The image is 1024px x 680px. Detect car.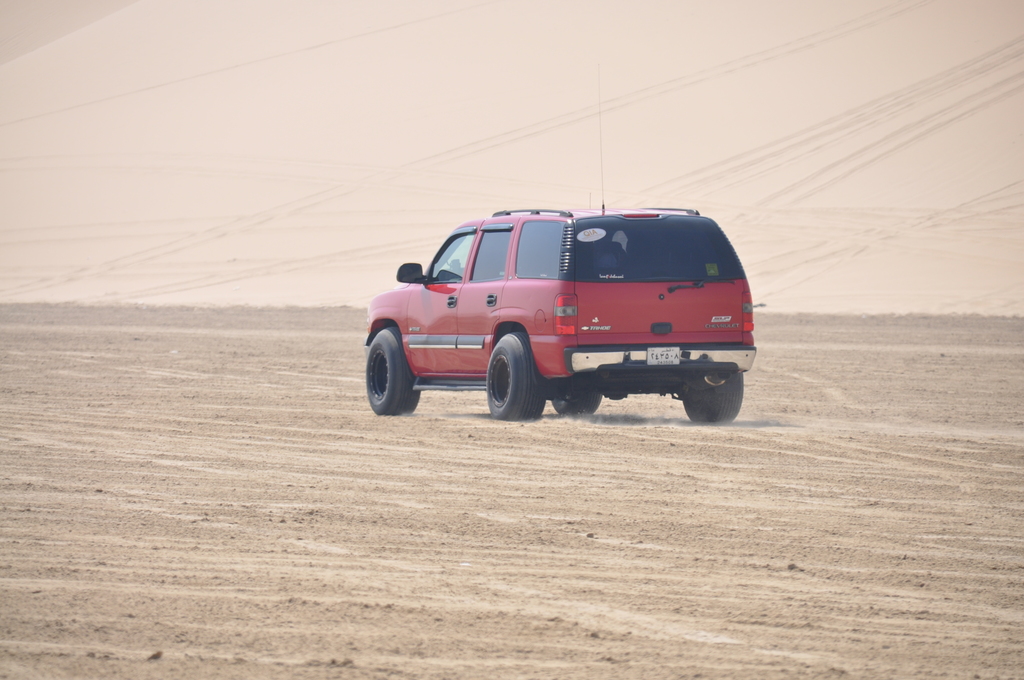
Detection: (x1=356, y1=195, x2=742, y2=430).
